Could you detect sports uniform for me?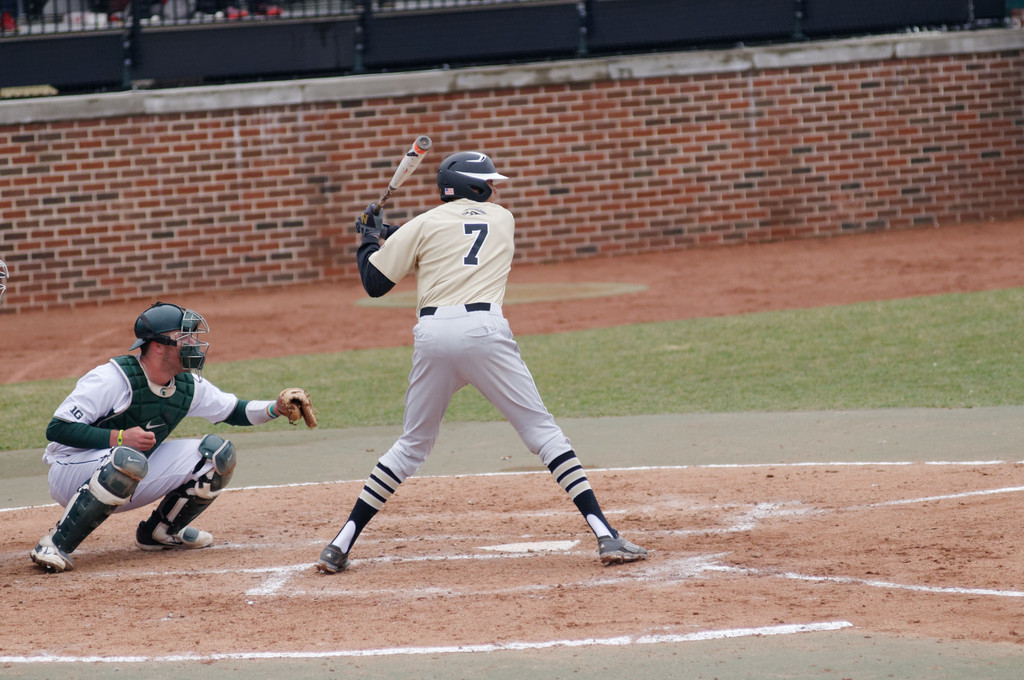
Detection result: box(310, 141, 640, 579).
